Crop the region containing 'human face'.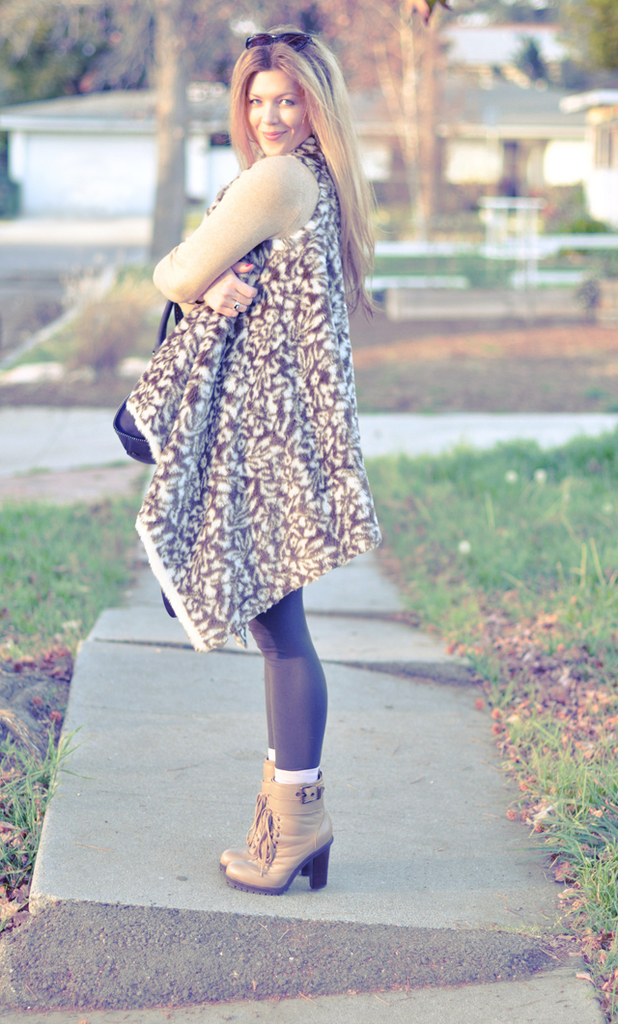
Crop region: {"left": 246, "top": 69, "right": 311, "bottom": 154}.
